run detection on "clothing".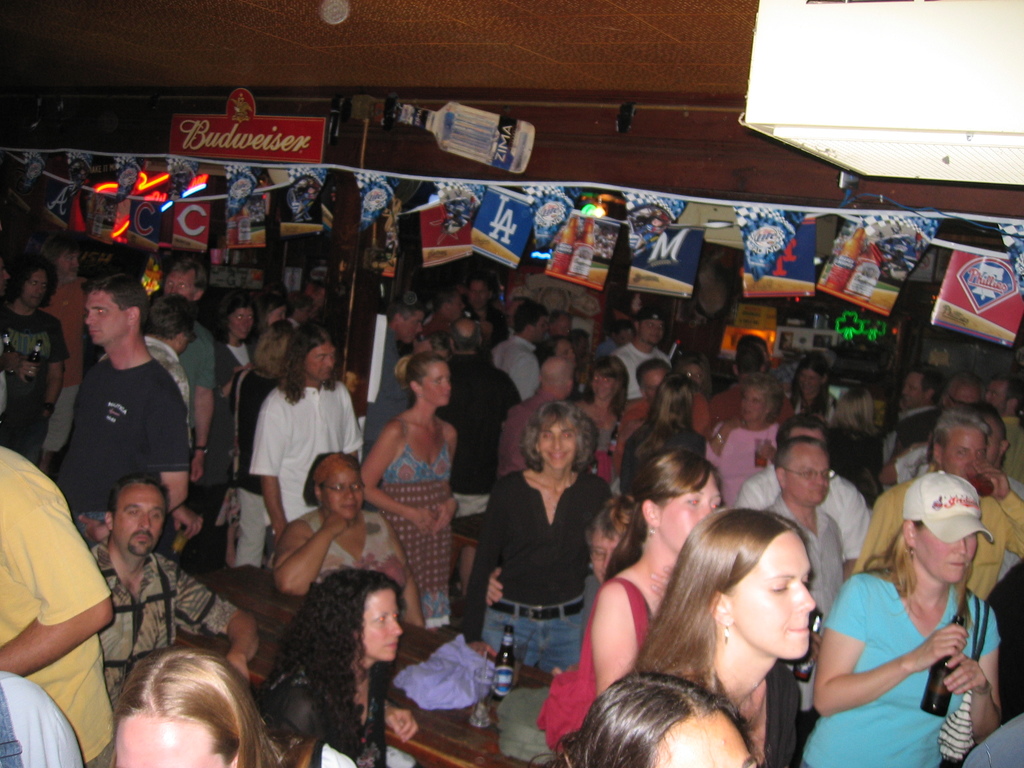
Result: 0/446/122/767.
